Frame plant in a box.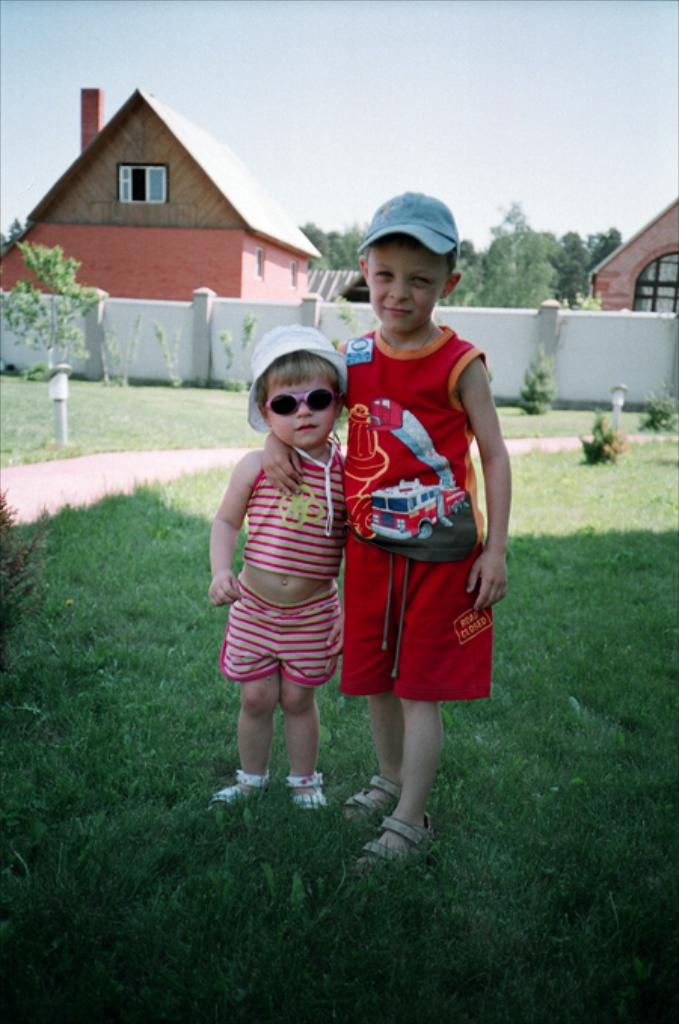
x1=576, y1=403, x2=617, y2=468.
